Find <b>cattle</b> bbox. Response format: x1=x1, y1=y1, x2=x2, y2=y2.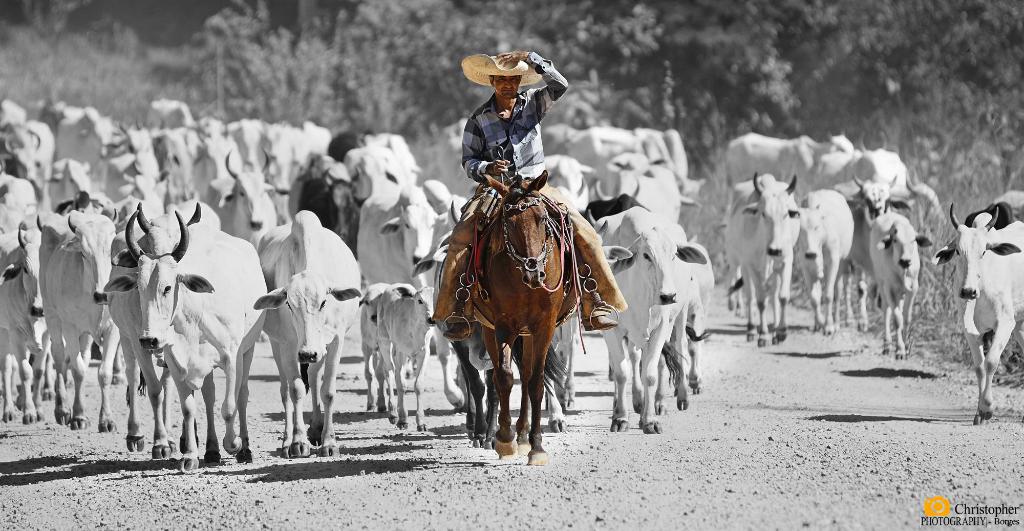
x1=465, y1=170, x2=581, y2=464.
